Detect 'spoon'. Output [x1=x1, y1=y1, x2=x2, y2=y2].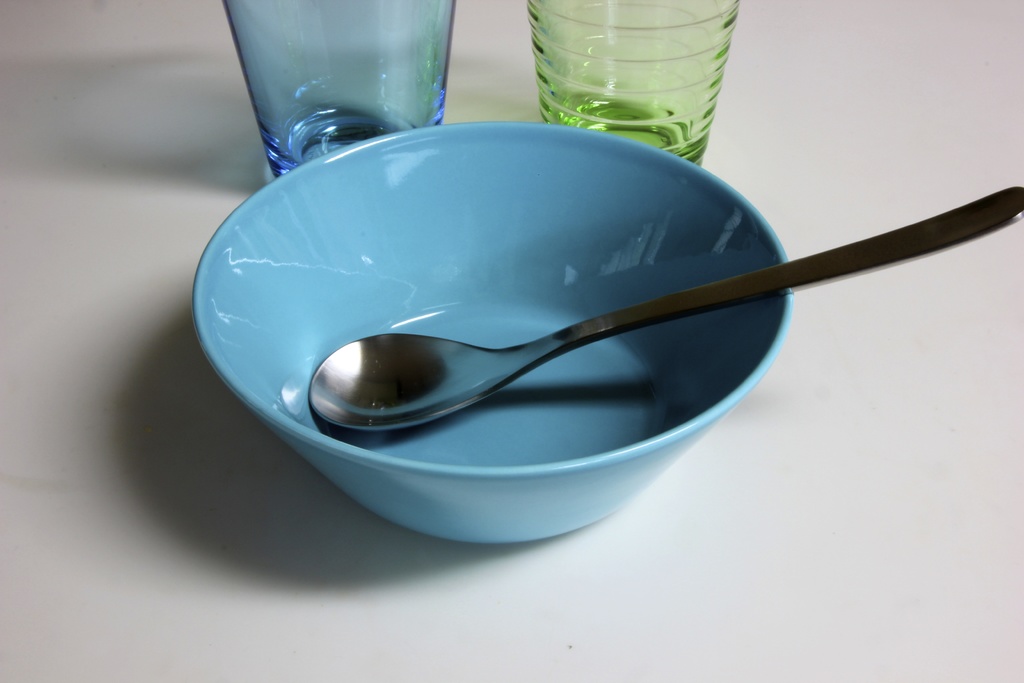
[x1=308, y1=188, x2=1023, y2=432].
